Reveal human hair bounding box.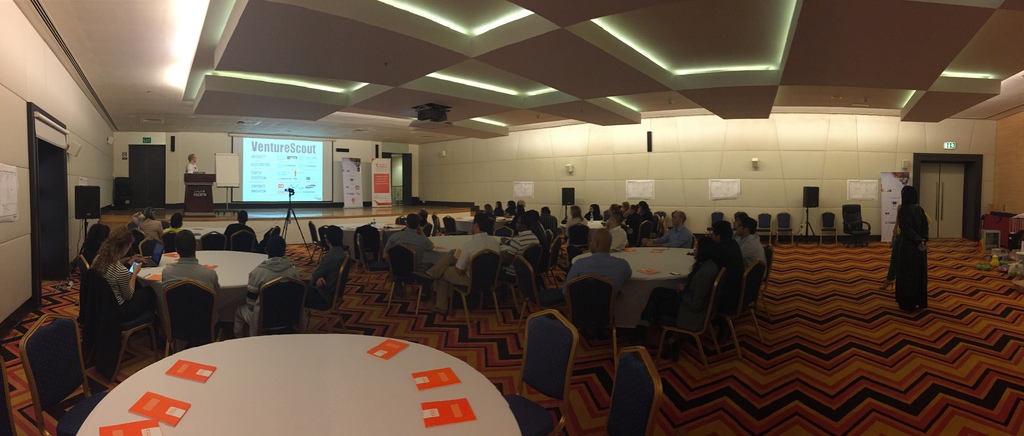
Revealed: [x1=89, y1=226, x2=135, y2=277].
